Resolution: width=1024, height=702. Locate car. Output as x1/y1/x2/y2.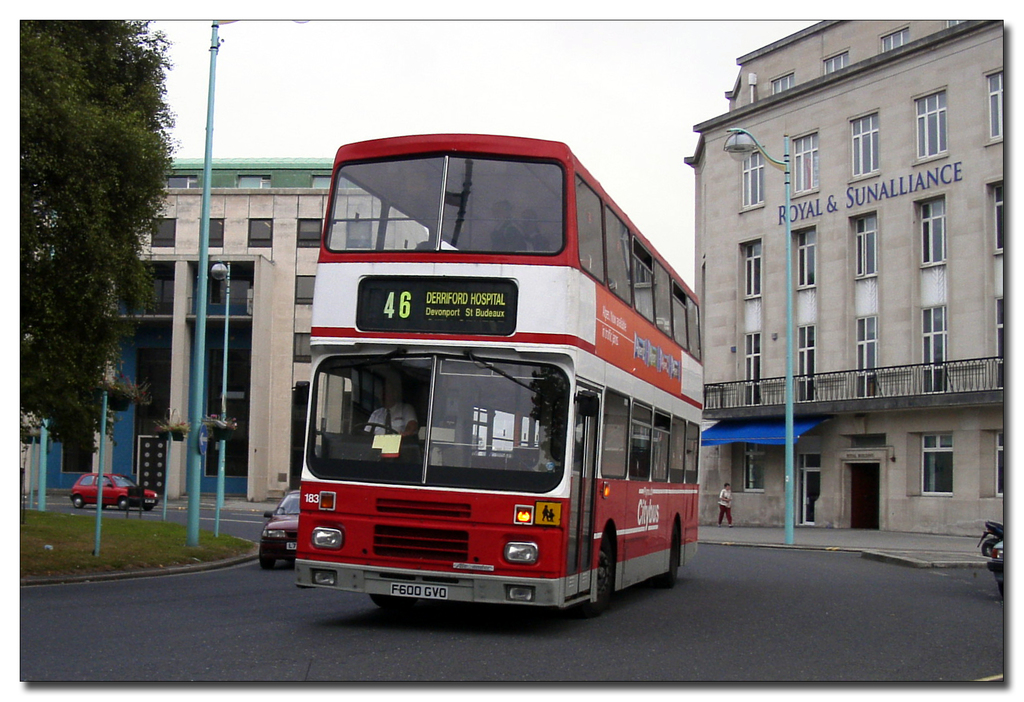
260/490/297/573.
